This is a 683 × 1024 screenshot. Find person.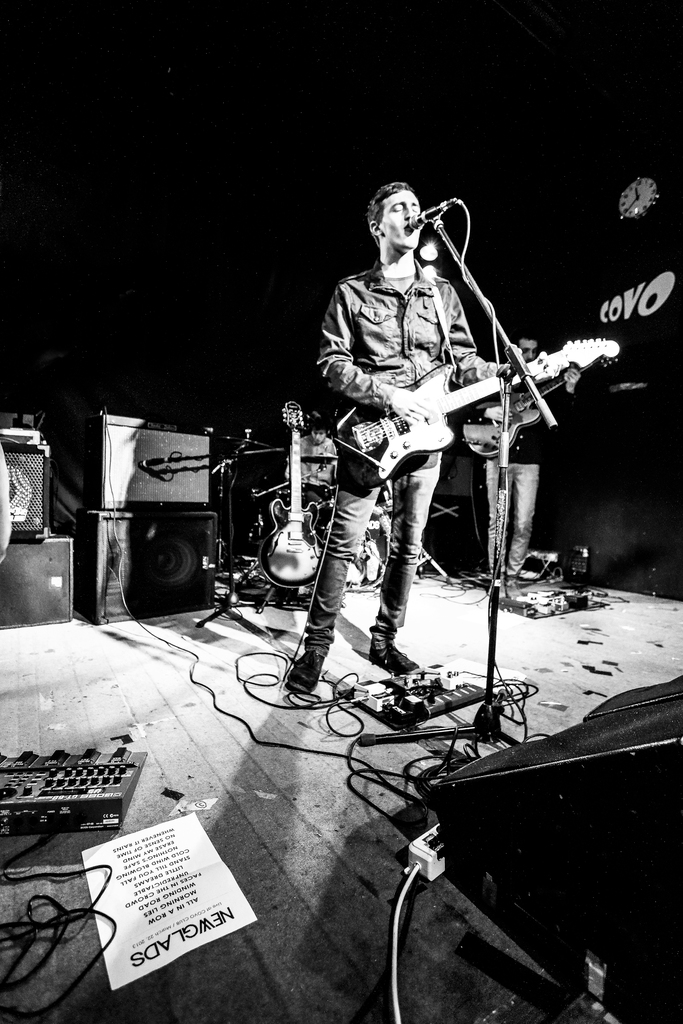
Bounding box: bbox(288, 183, 509, 691).
